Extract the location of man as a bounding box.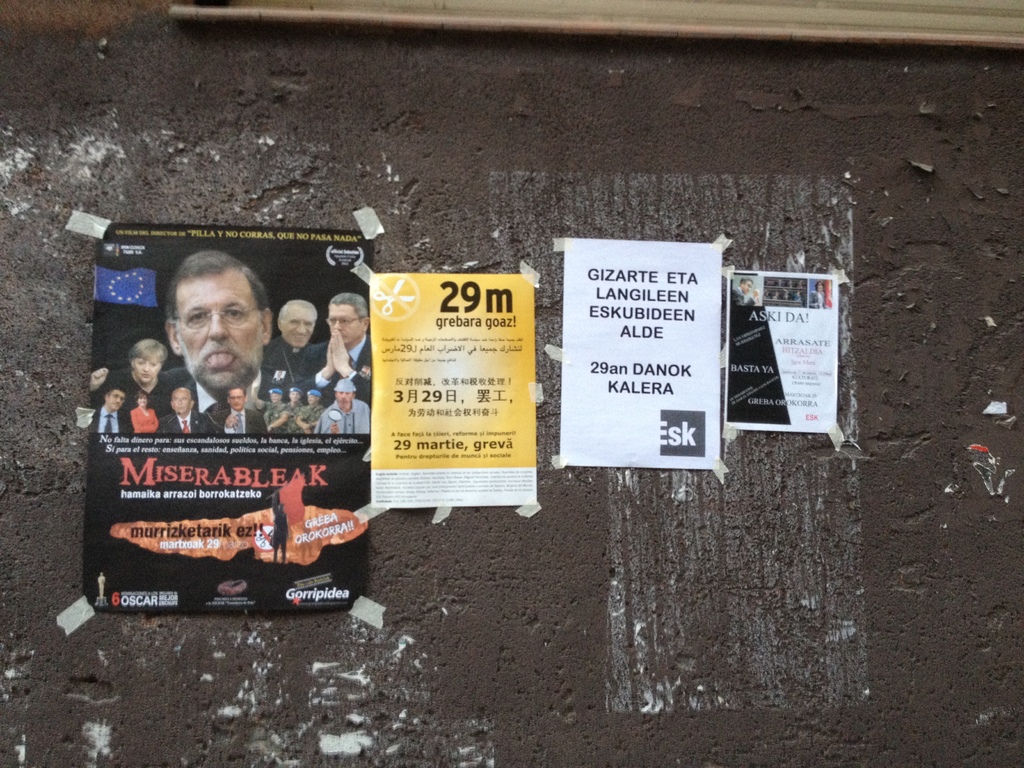
<region>218, 383, 266, 440</region>.
